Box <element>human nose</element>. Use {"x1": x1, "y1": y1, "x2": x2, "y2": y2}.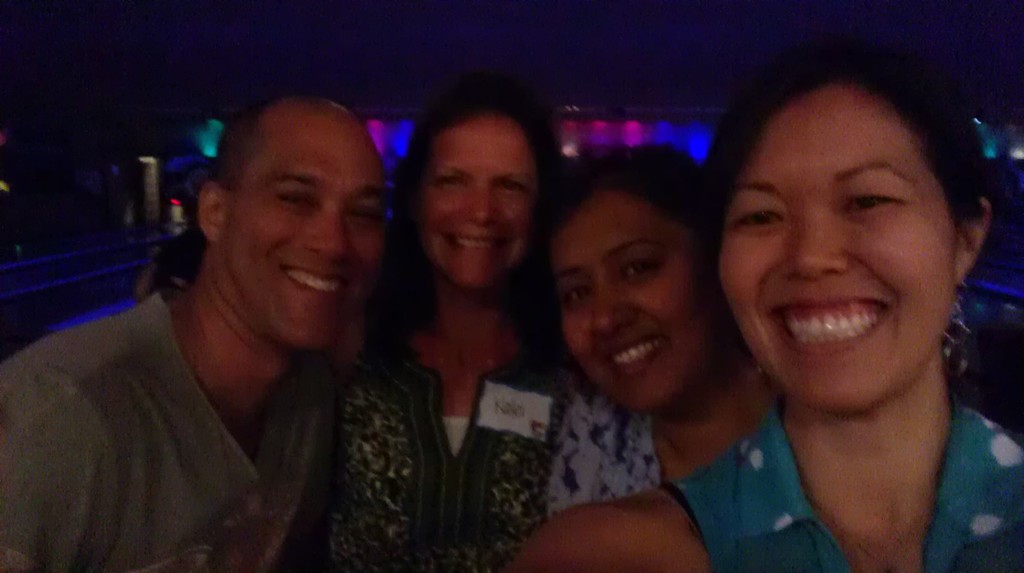
{"x1": 465, "y1": 183, "x2": 499, "y2": 228}.
